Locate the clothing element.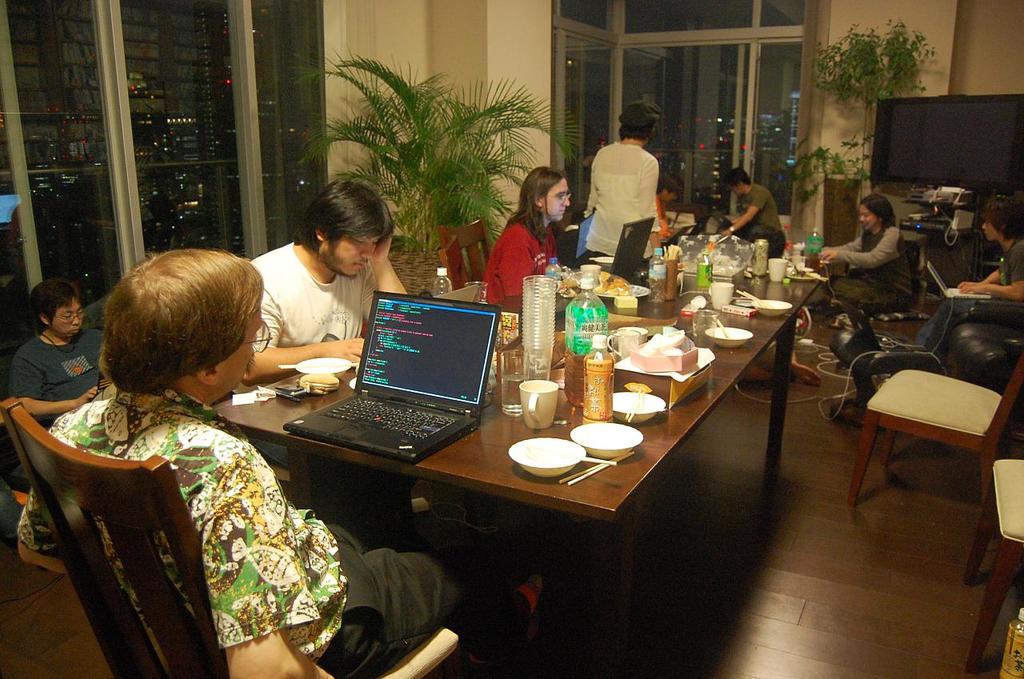
Element bbox: Rect(726, 182, 793, 258).
